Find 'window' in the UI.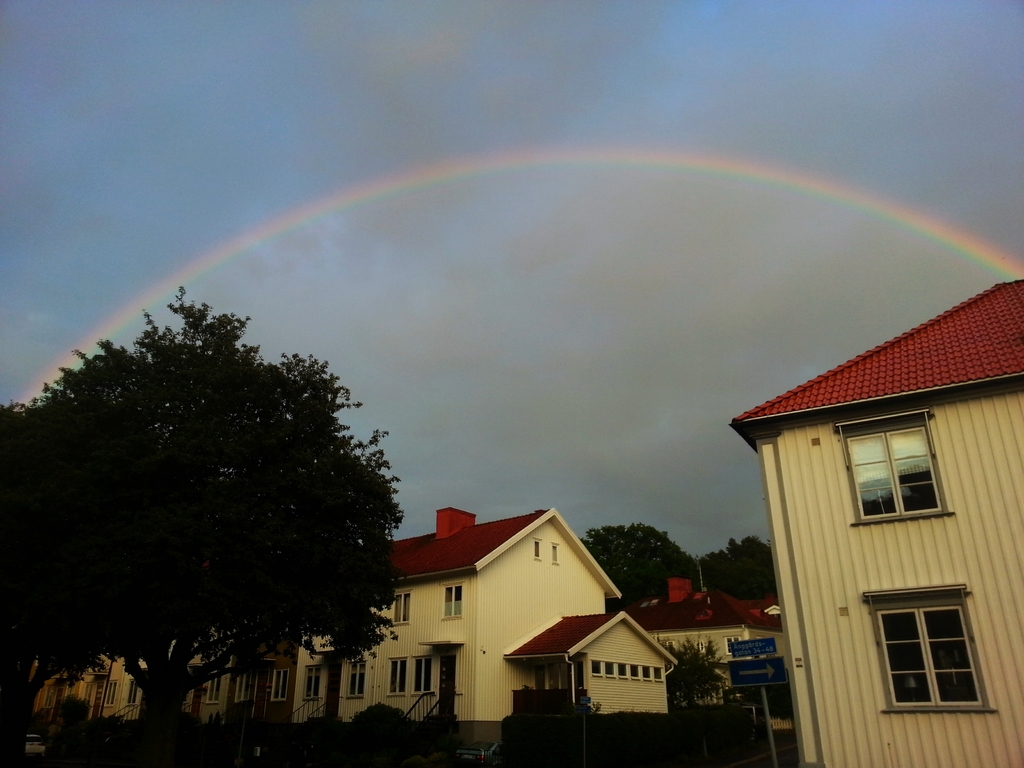
UI element at x1=640 y1=664 x2=651 y2=678.
